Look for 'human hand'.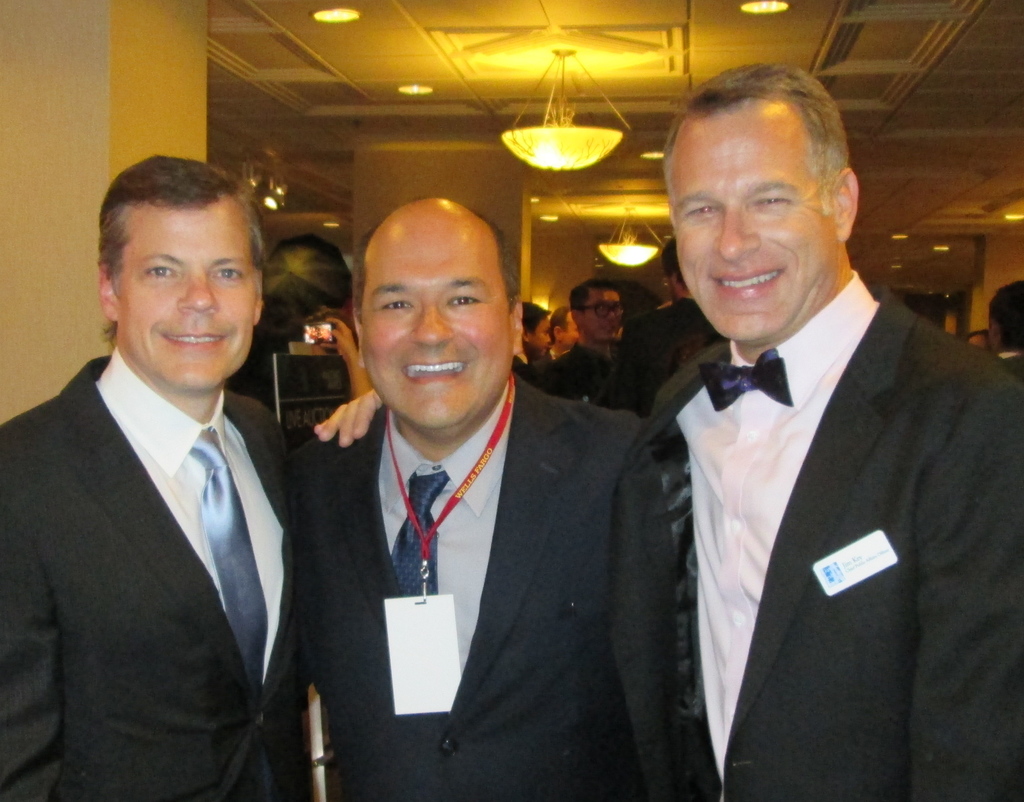
Found: <region>319, 316, 359, 357</region>.
